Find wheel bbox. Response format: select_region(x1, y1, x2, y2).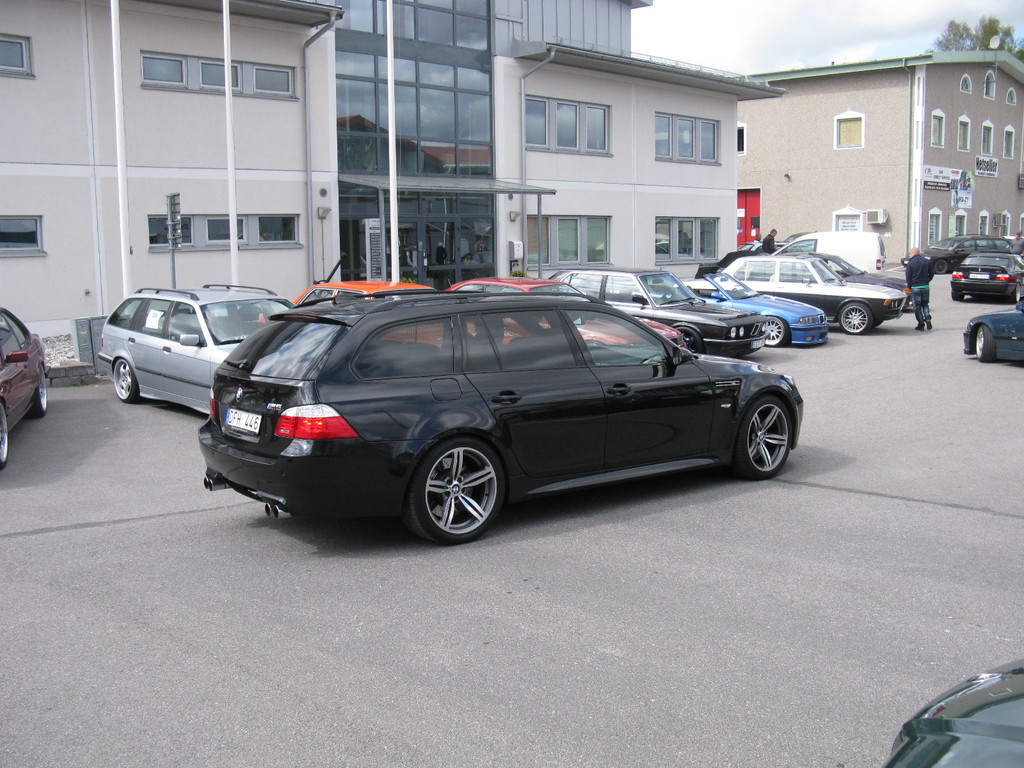
select_region(675, 327, 703, 352).
